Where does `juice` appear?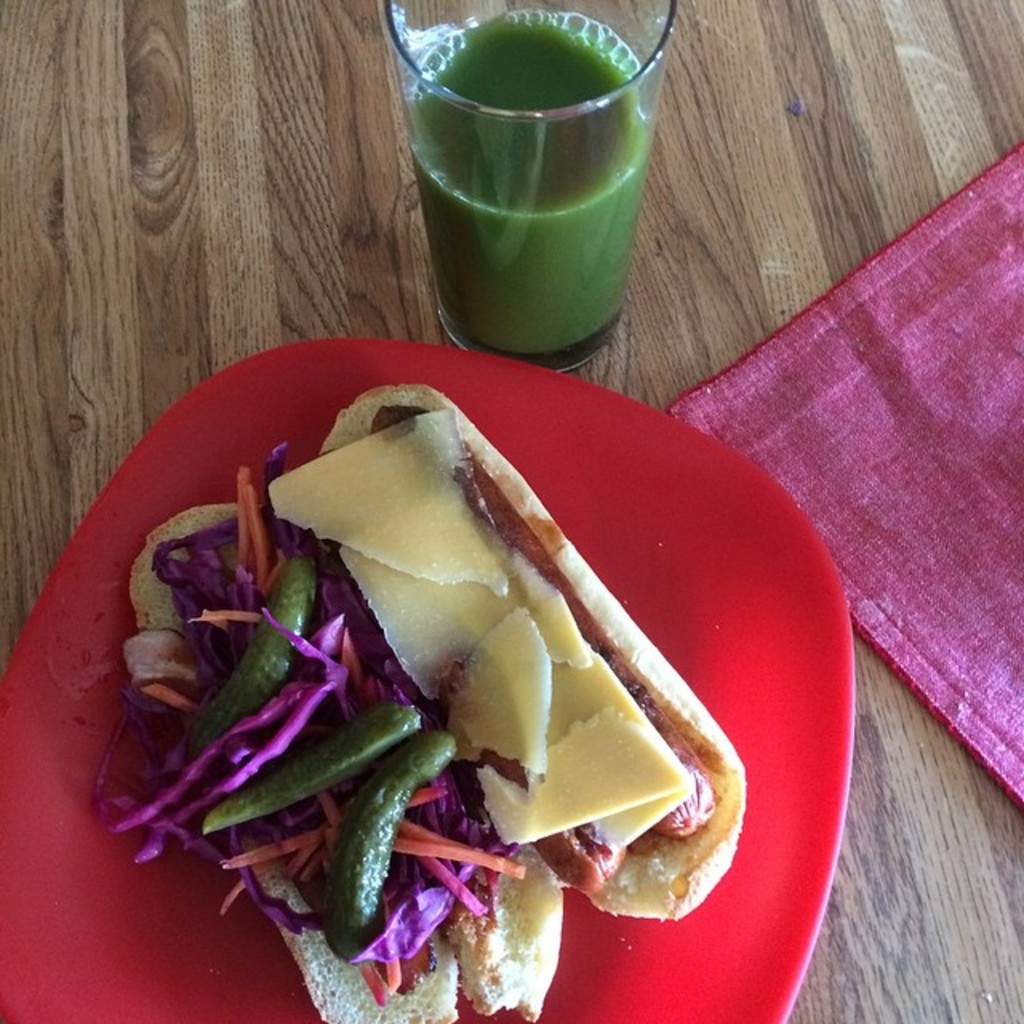
Appears at locate(414, 0, 682, 355).
